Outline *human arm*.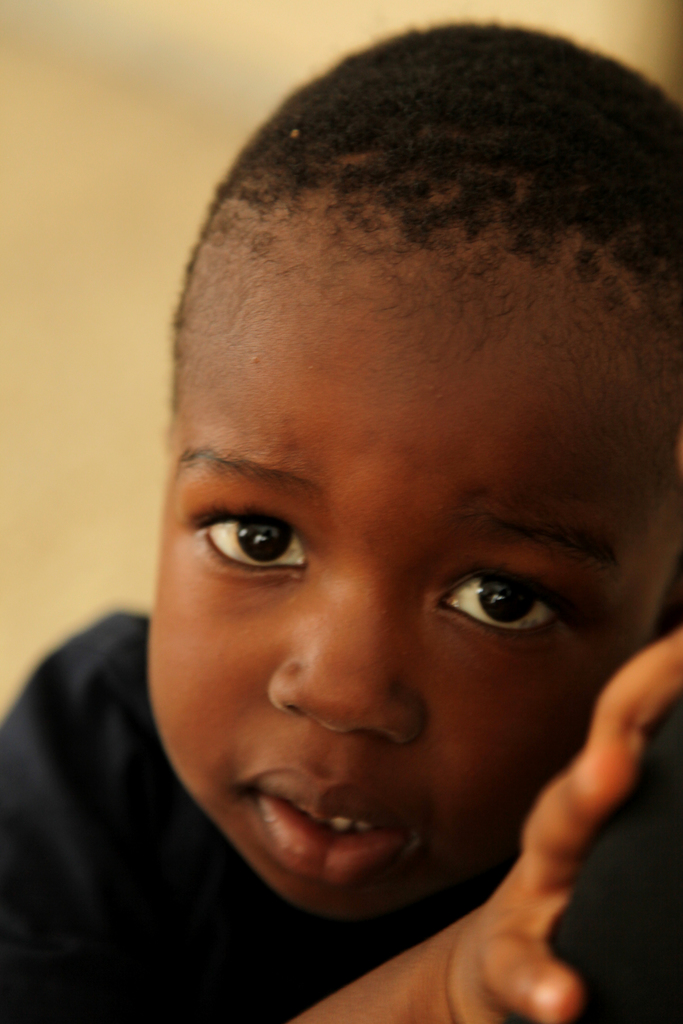
Outline: <region>0, 630, 682, 1023</region>.
